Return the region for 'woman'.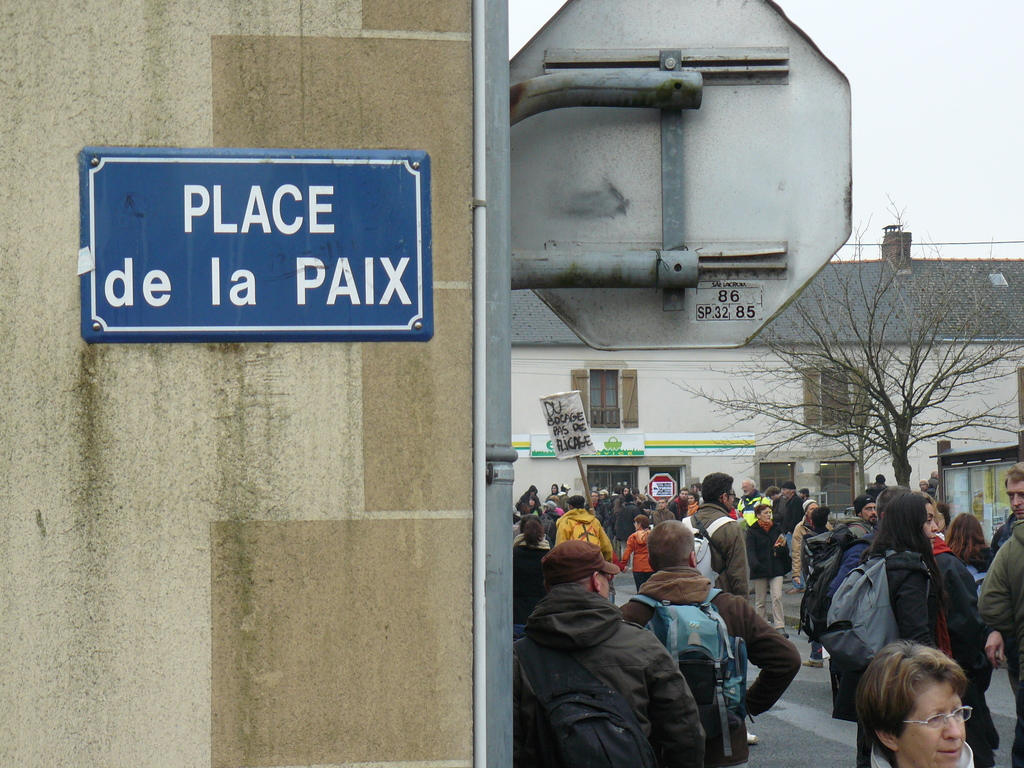
[left=620, top=513, right=657, bottom=599].
